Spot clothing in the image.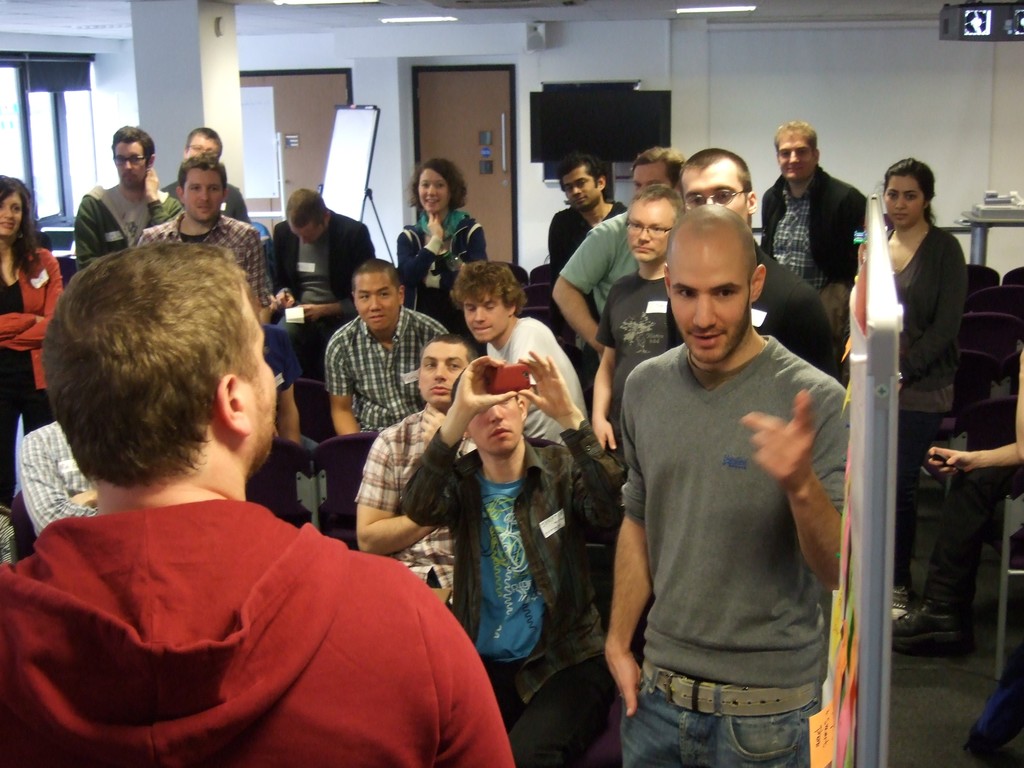
clothing found at [x1=547, y1=204, x2=626, y2=287].
